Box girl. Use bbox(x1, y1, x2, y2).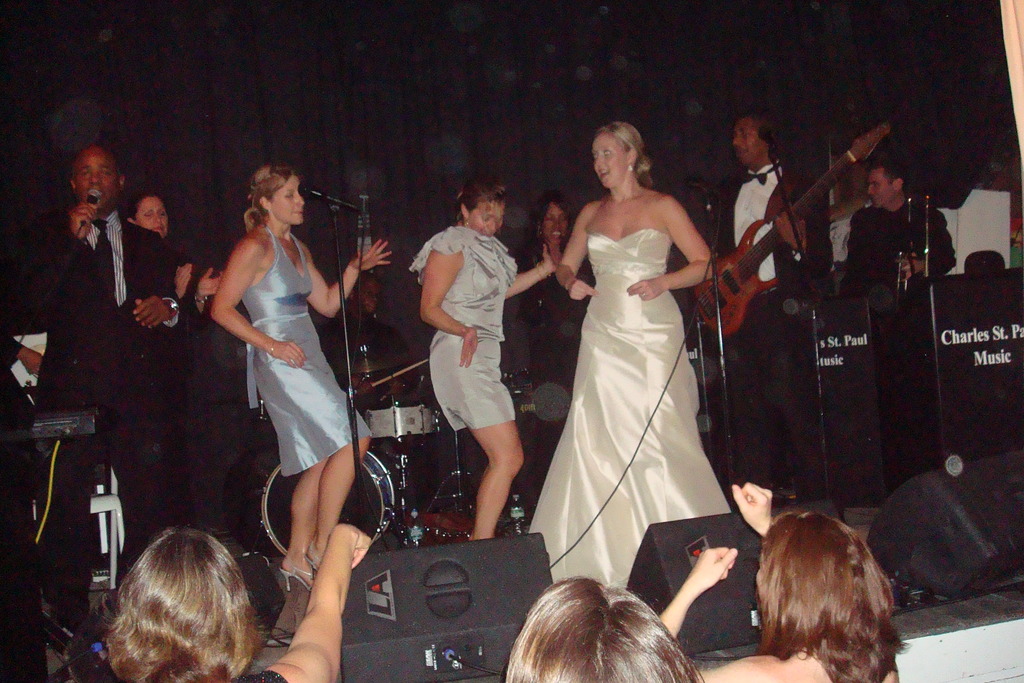
bbox(411, 184, 558, 539).
